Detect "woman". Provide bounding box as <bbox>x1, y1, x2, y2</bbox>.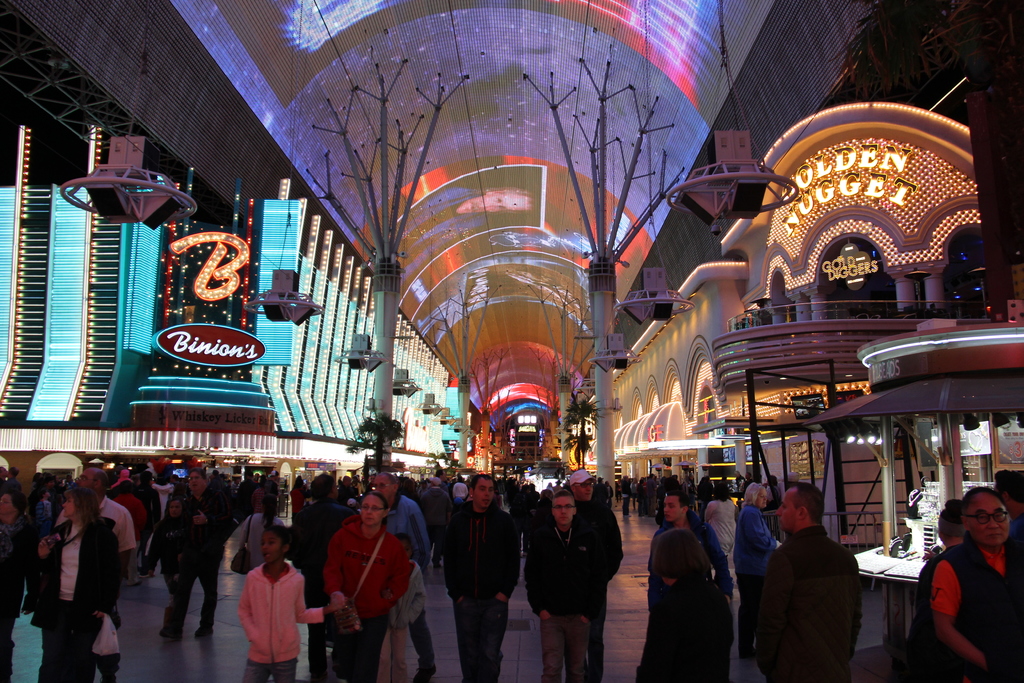
<bbox>696, 465, 724, 529</bbox>.
